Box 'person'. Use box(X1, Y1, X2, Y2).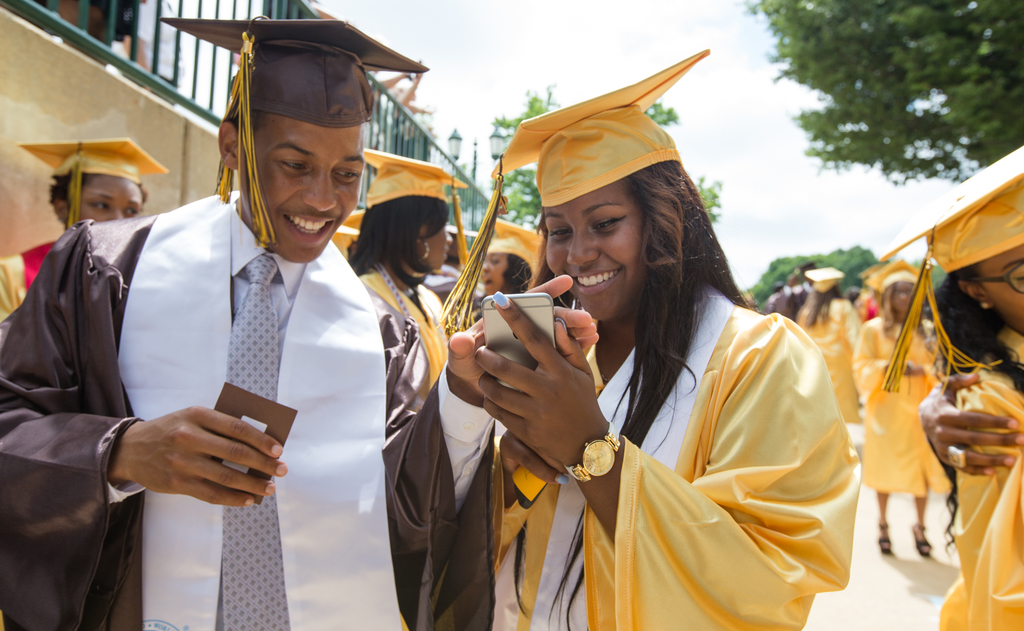
box(470, 248, 538, 315).
